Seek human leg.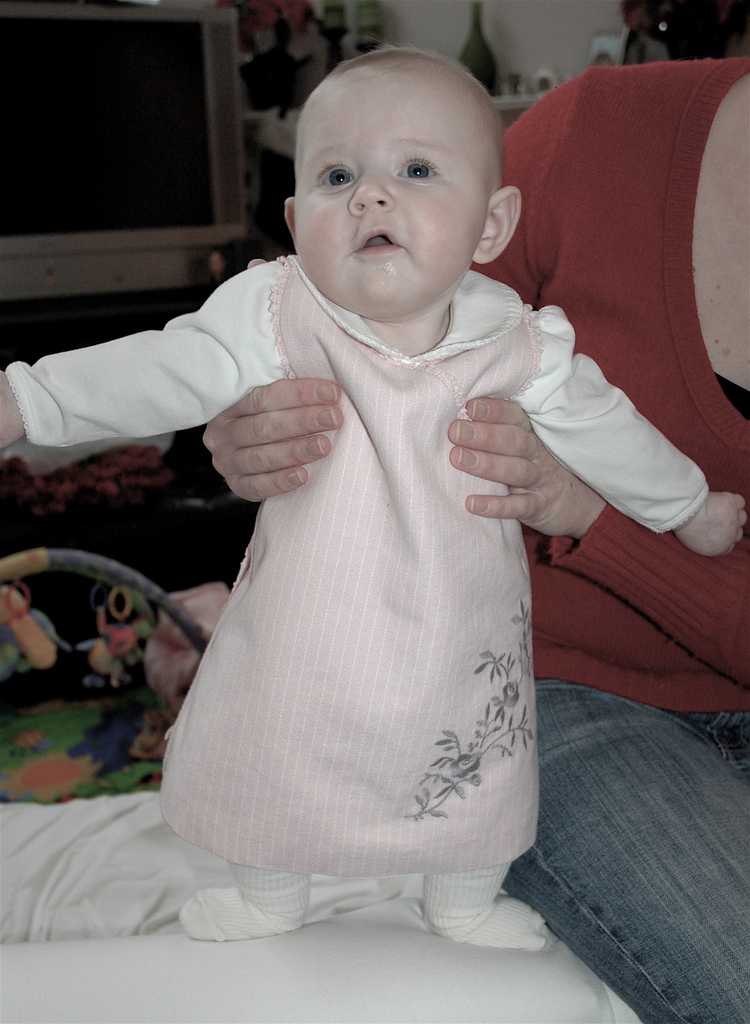
507/672/749/1023.
